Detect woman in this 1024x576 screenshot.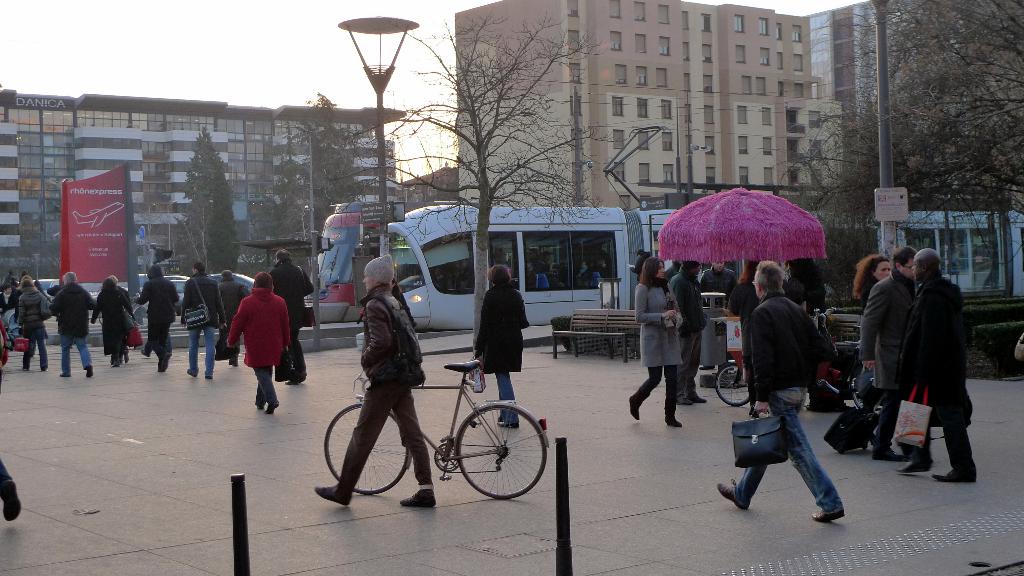
Detection: detection(17, 274, 50, 370).
